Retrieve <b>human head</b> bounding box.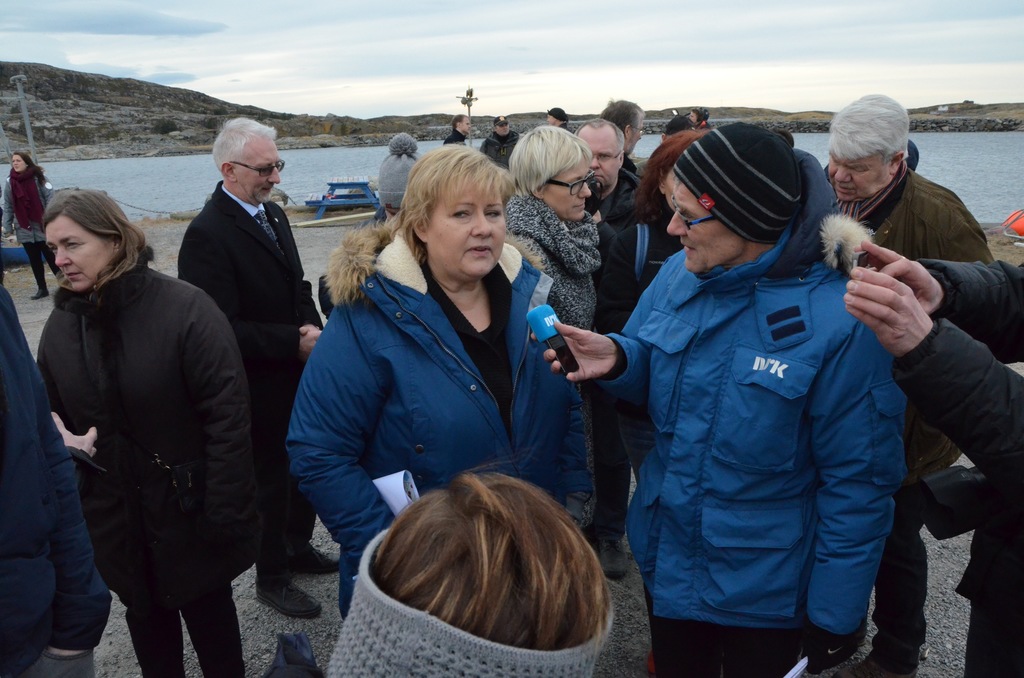
Bounding box: (601,100,647,154).
